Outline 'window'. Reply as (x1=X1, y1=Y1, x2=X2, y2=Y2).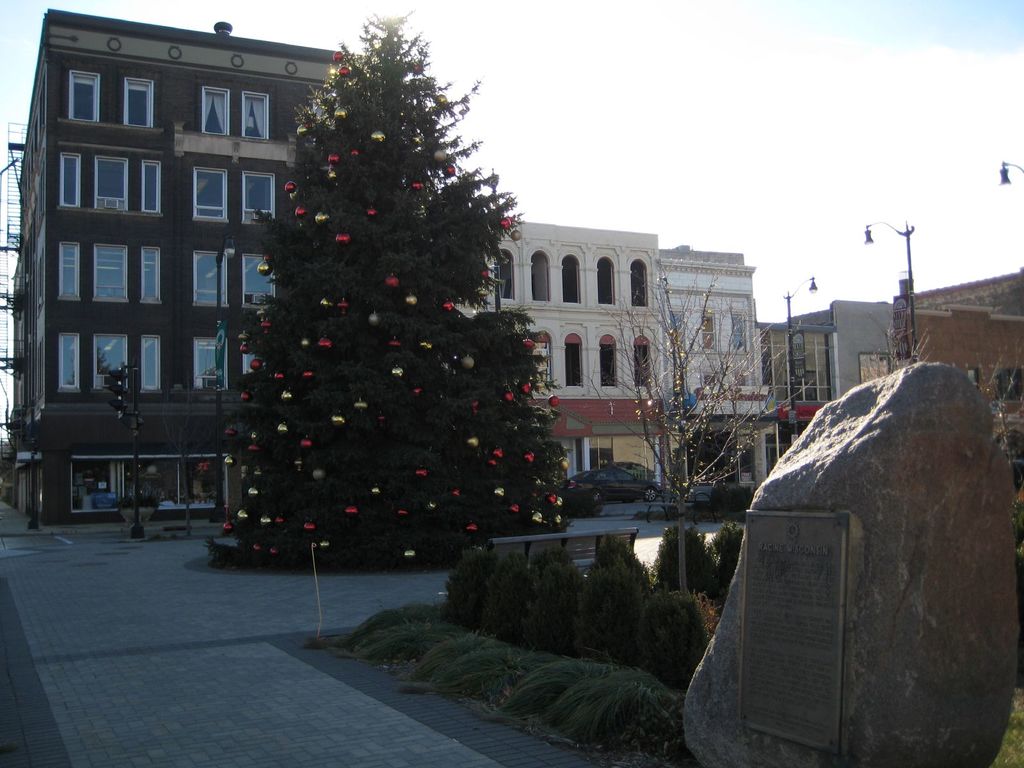
(x1=58, y1=154, x2=82, y2=209).
